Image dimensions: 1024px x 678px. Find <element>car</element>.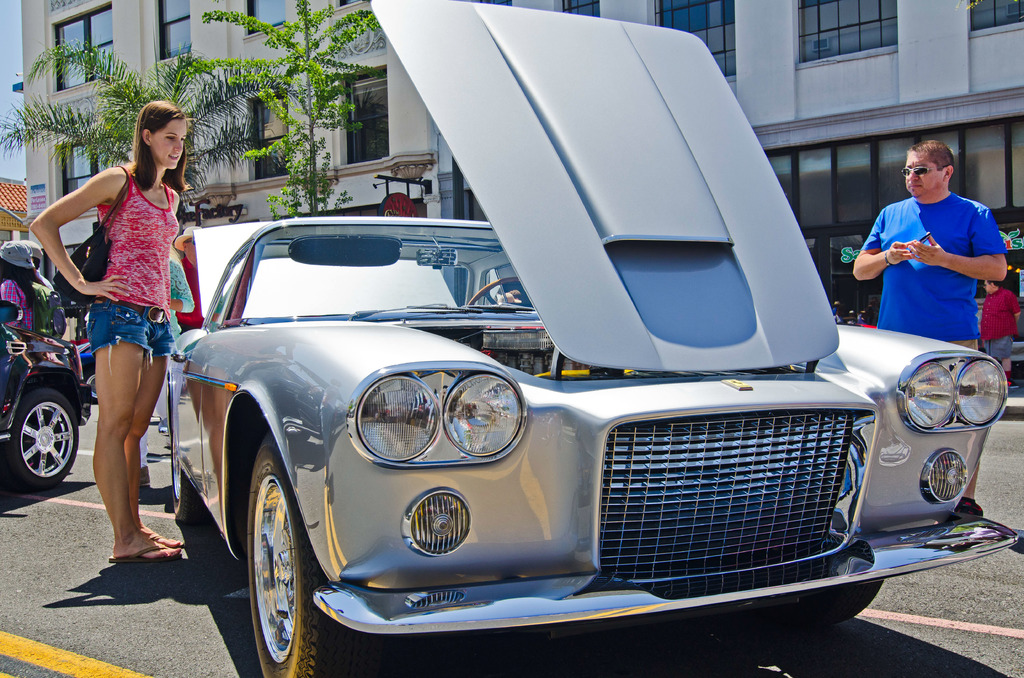
168,0,1023,677.
